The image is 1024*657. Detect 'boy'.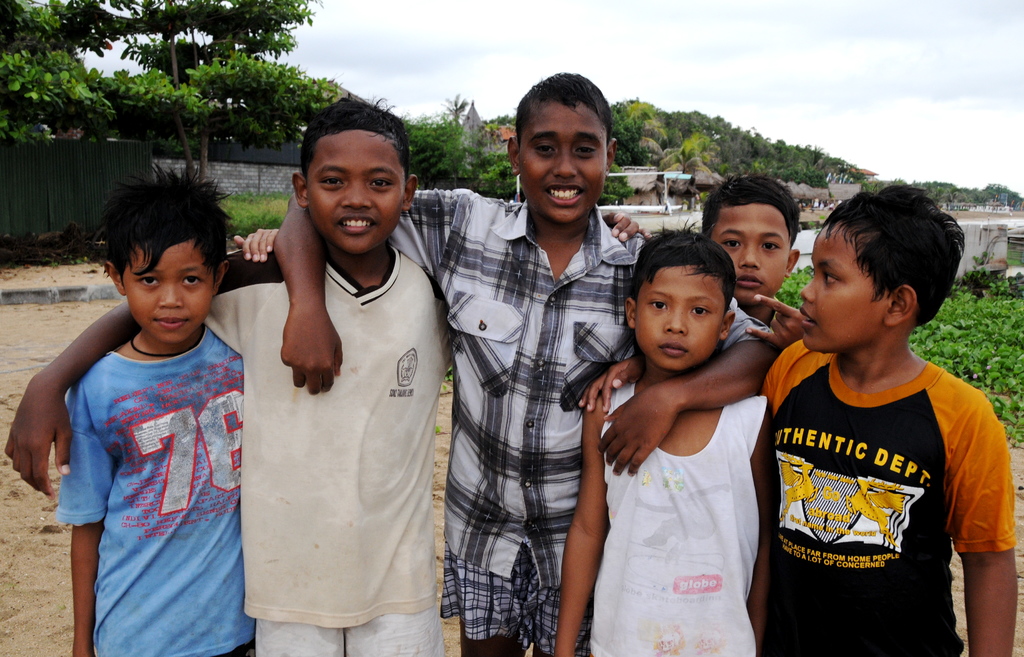
Detection: {"x1": 2, "y1": 93, "x2": 652, "y2": 656}.
